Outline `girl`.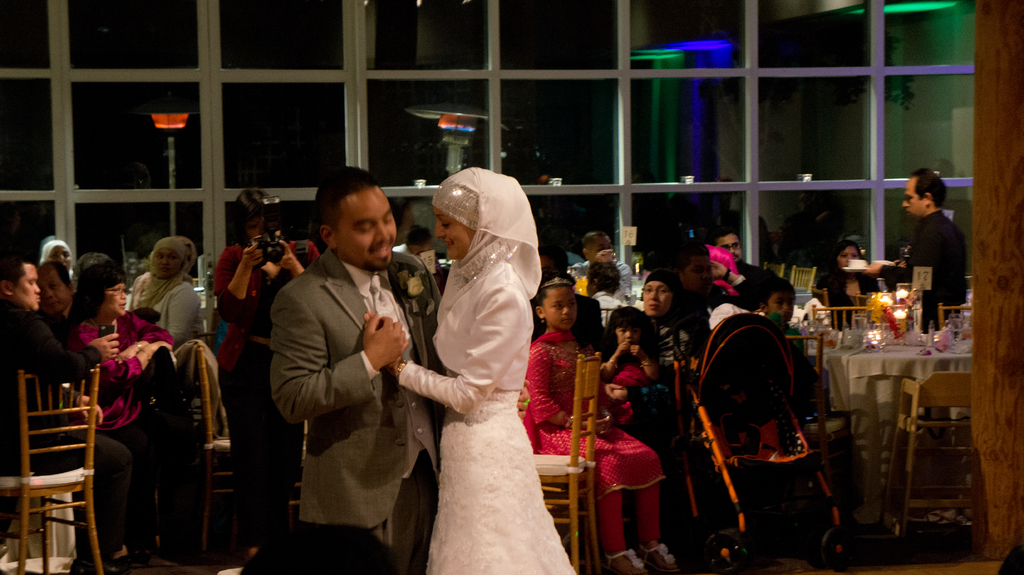
Outline: (left=198, top=185, right=339, bottom=514).
